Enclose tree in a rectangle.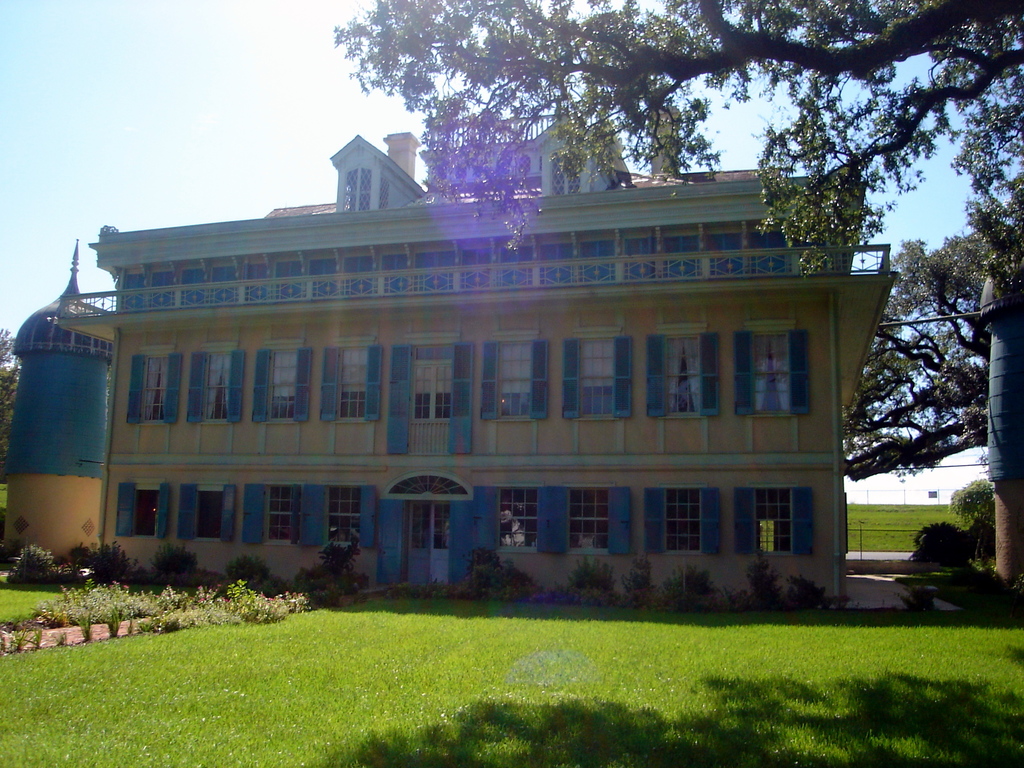
0/326/17/483.
